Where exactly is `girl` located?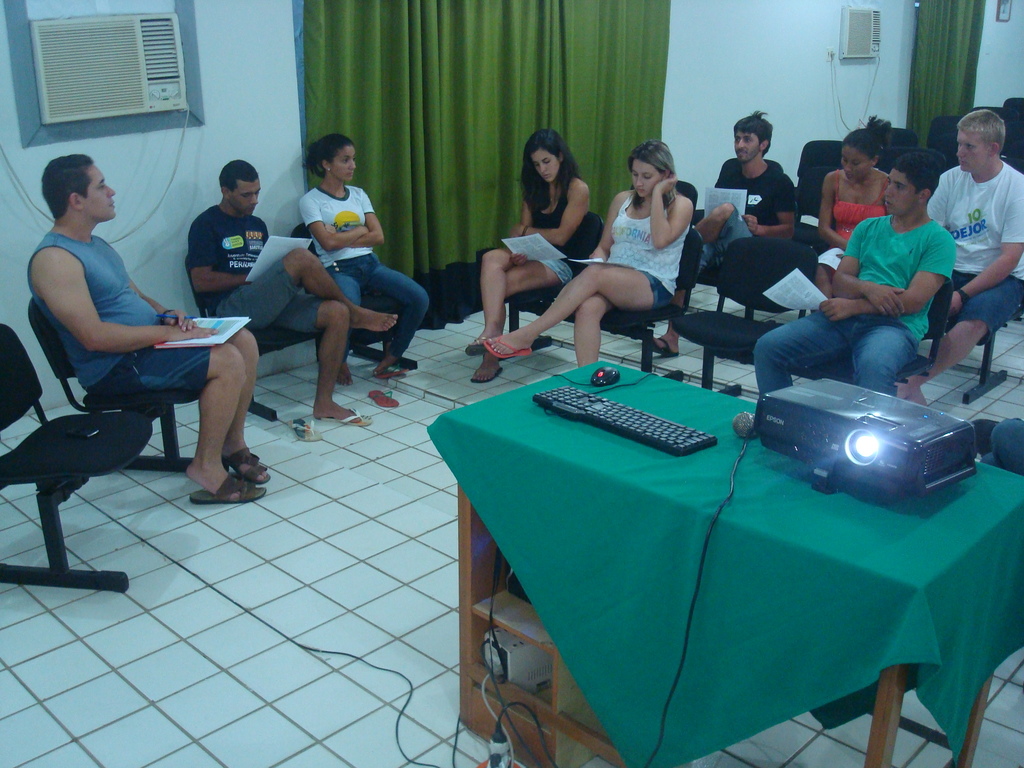
Its bounding box is 465/125/591/385.
